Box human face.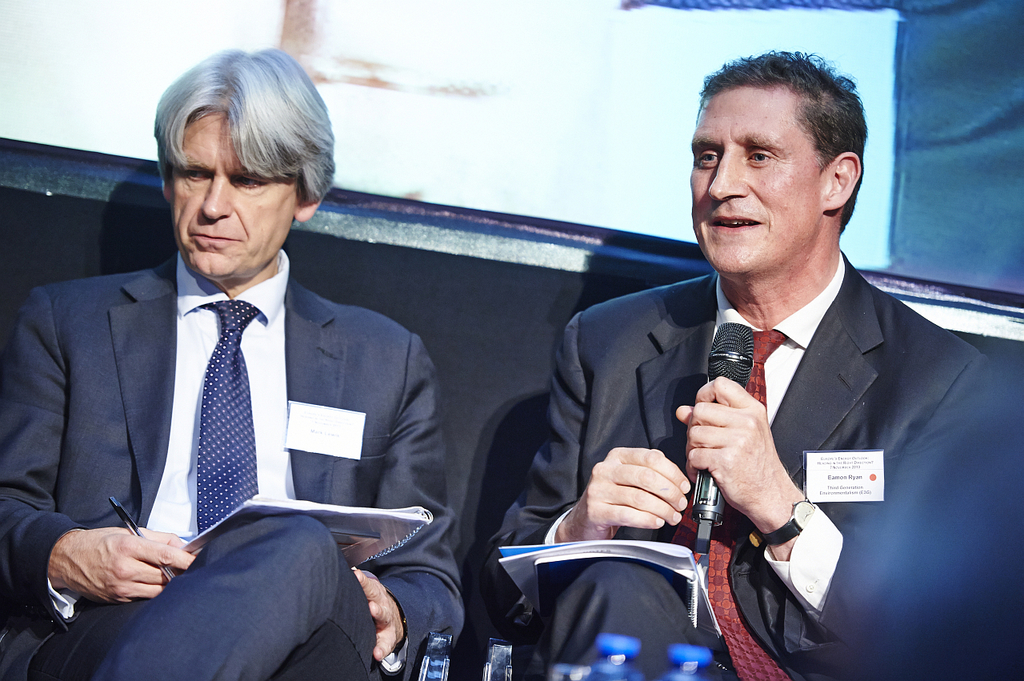
bbox=(690, 87, 820, 273).
